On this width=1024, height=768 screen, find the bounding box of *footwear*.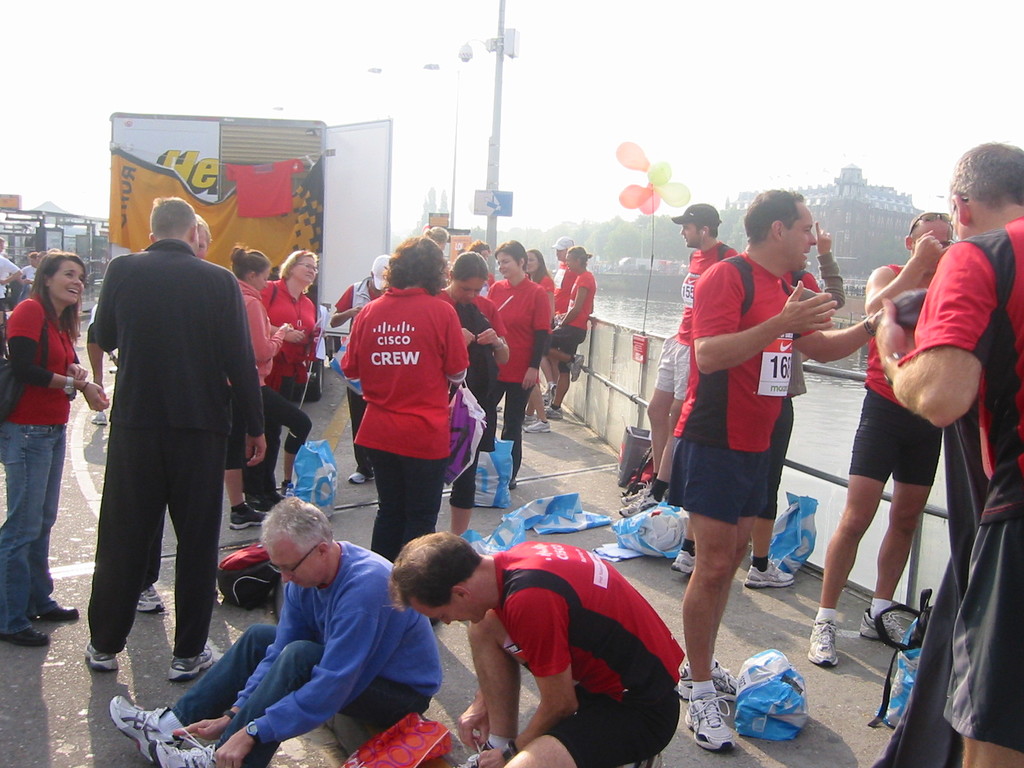
Bounding box: [165,644,214,685].
